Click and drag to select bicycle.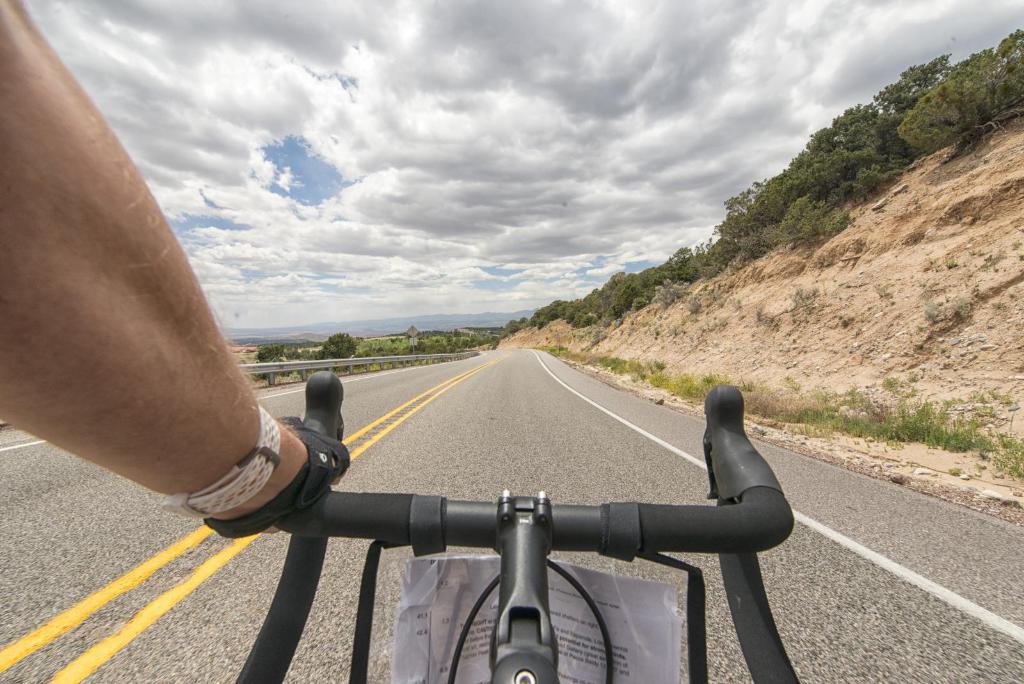
Selection: detection(203, 363, 805, 683).
